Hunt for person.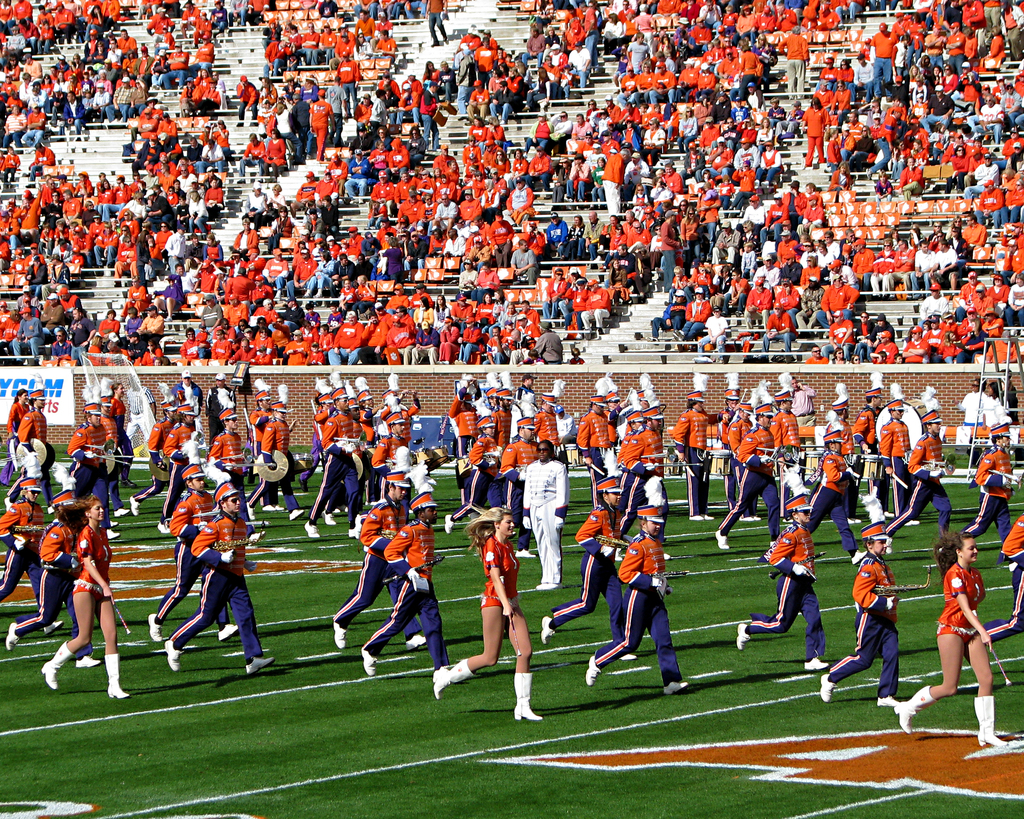
Hunted down at 602, 388, 618, 453.
